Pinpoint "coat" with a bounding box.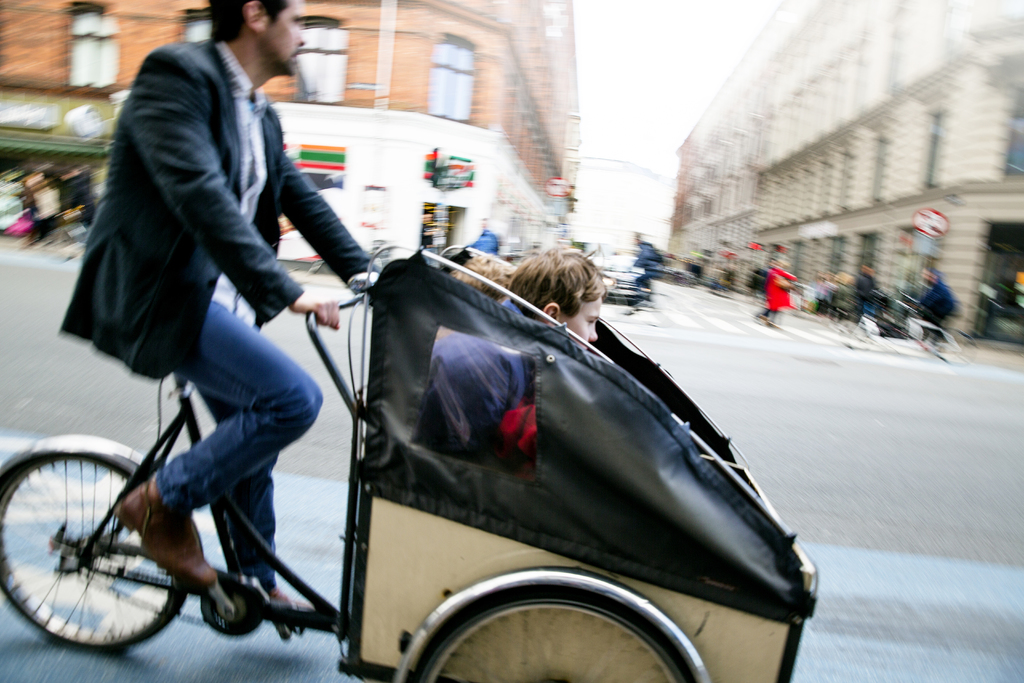
<bbox>69, 28, 343, 490</bbox>.
